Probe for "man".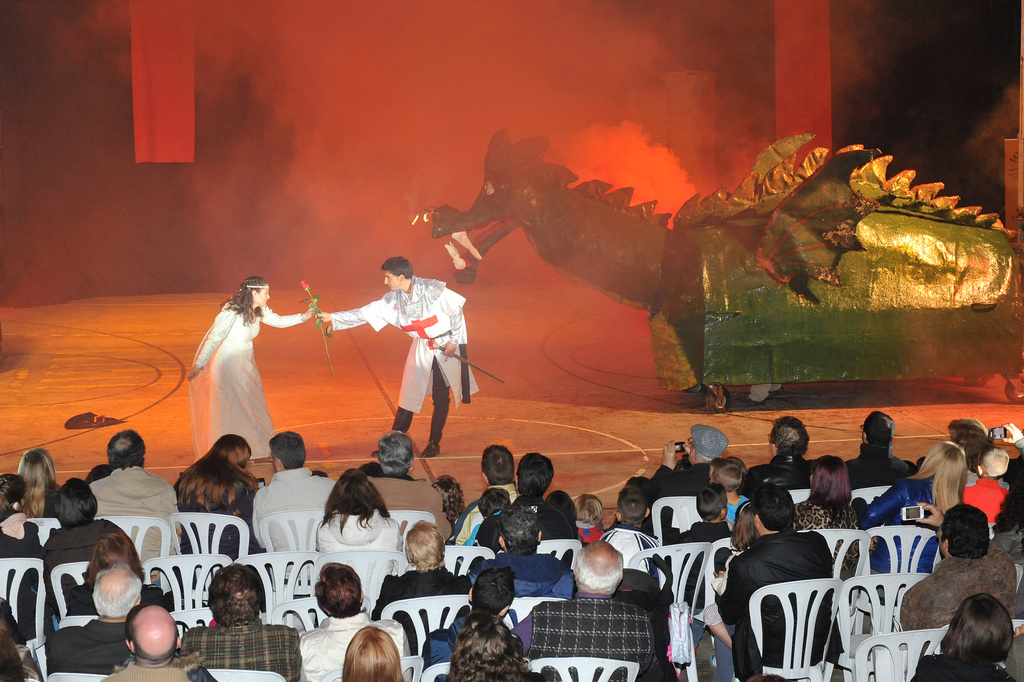
Probe result: x1=81, y1=434, x2=189, y2=592.
